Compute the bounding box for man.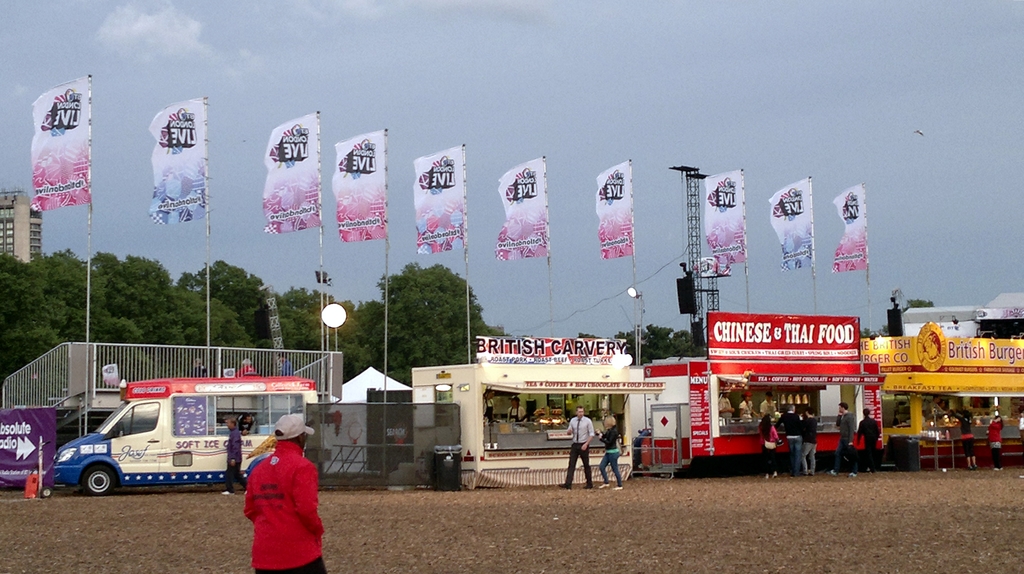
detection(507, 395, 528, 421).
